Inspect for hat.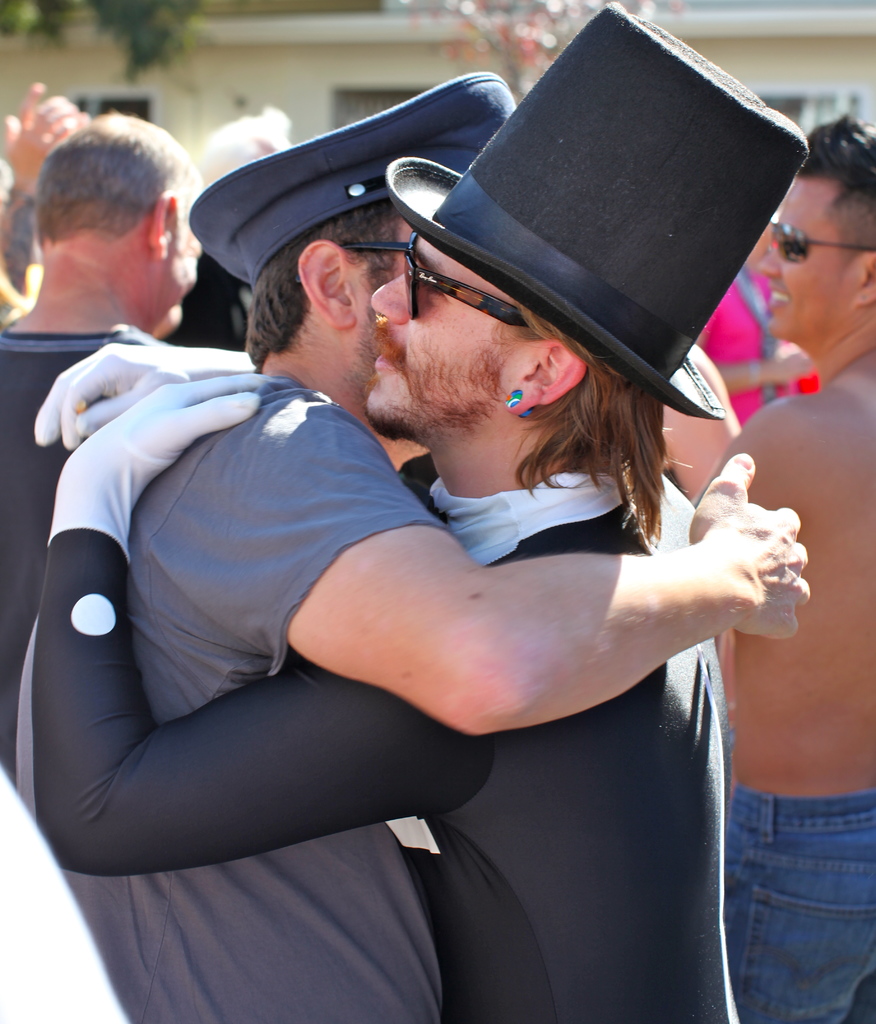
Inspection: Rect(184, 66, 517, 293).
